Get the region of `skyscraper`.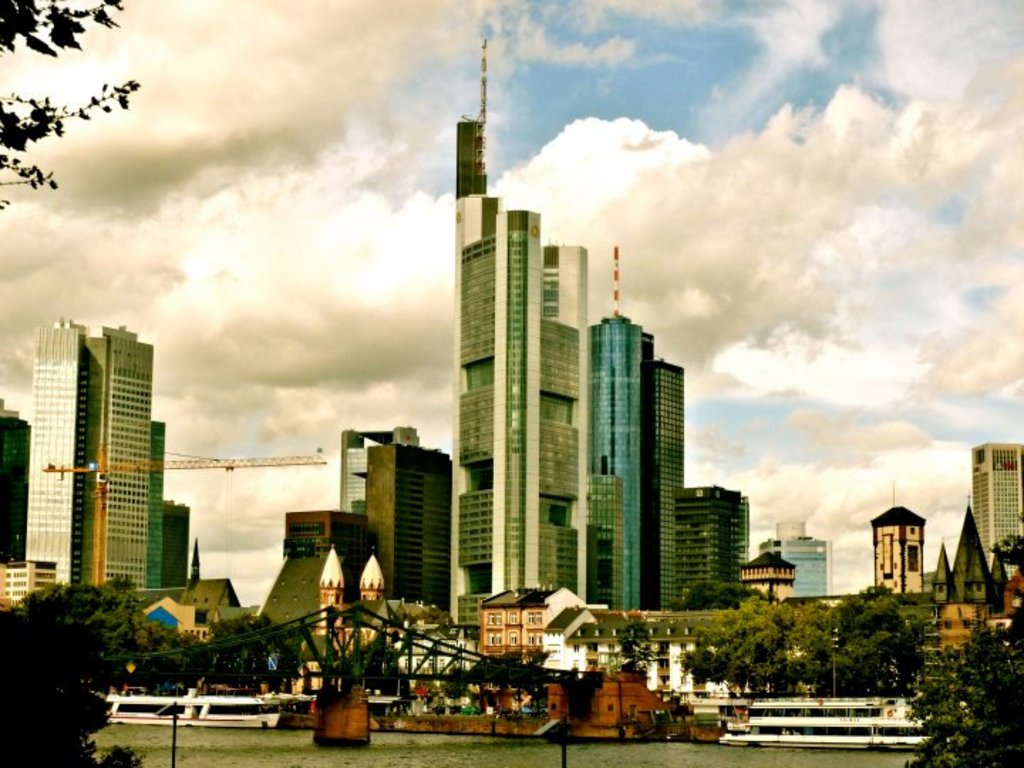
978, 439, 1023, 576.
